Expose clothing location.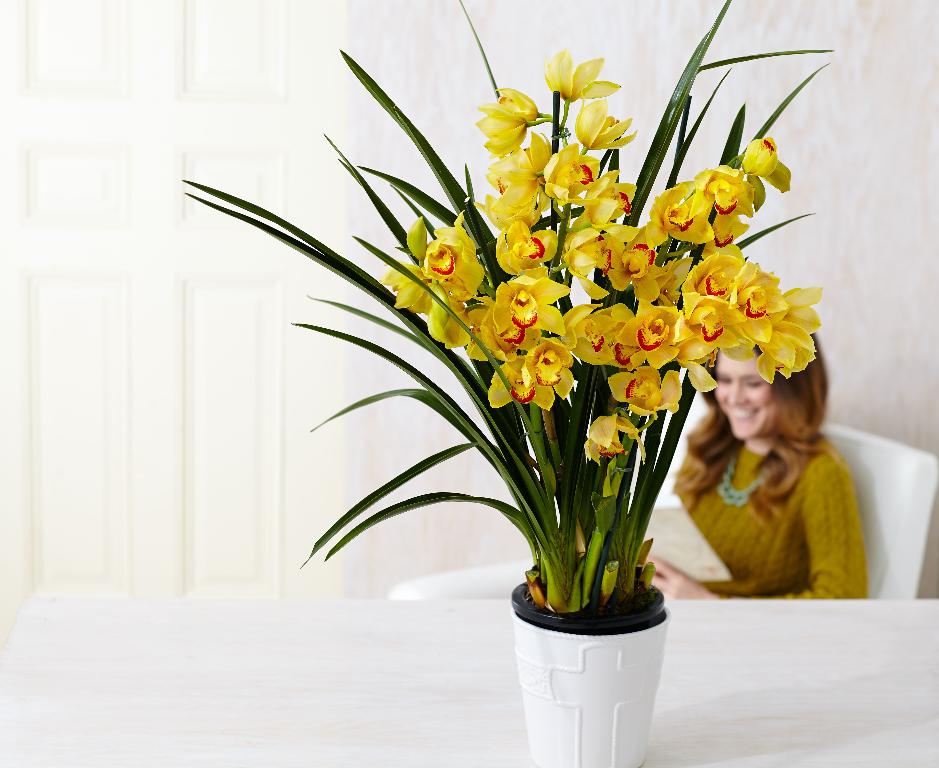
Exposed at 658:400:863:605.
